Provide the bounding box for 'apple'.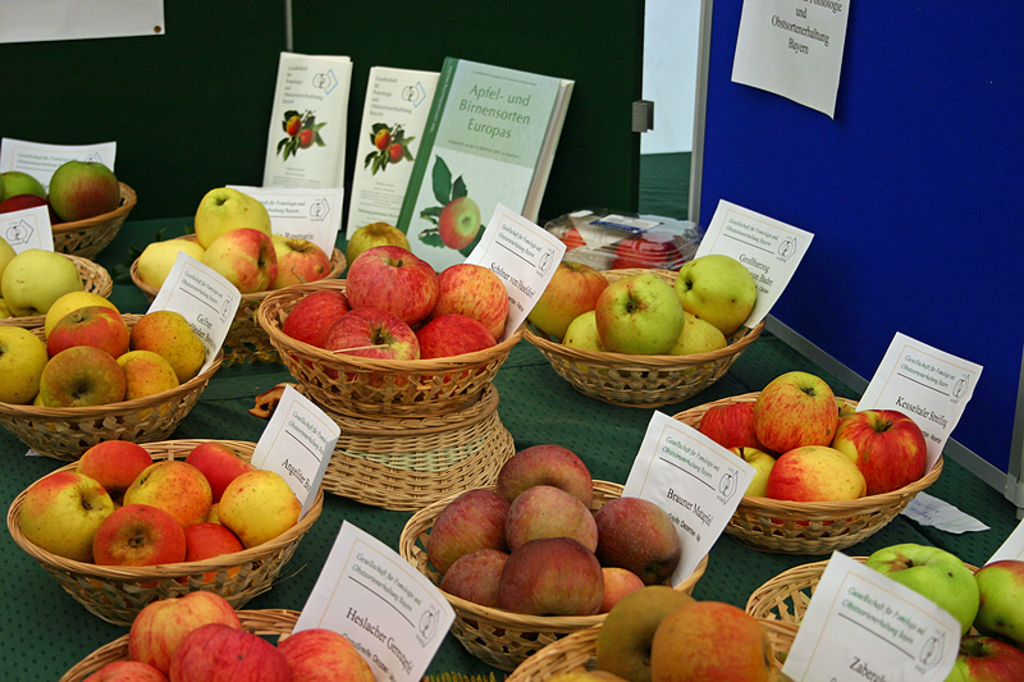
865:543:982:633.
